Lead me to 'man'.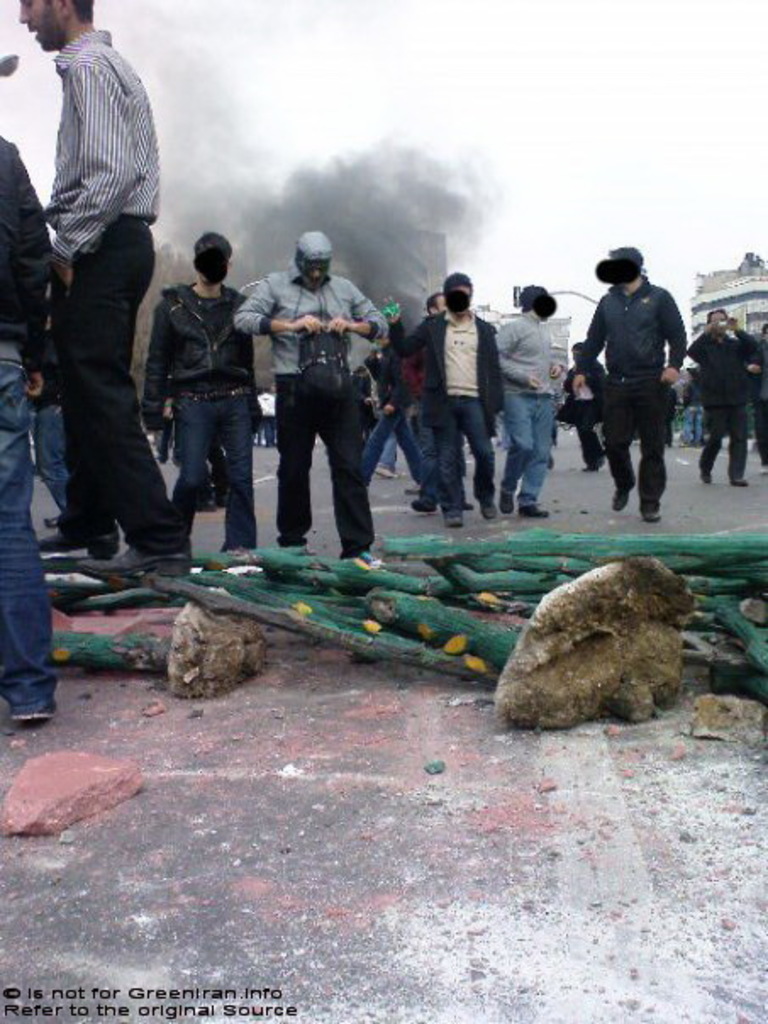
Lead to l=17, t=5, r=178, b=585.
